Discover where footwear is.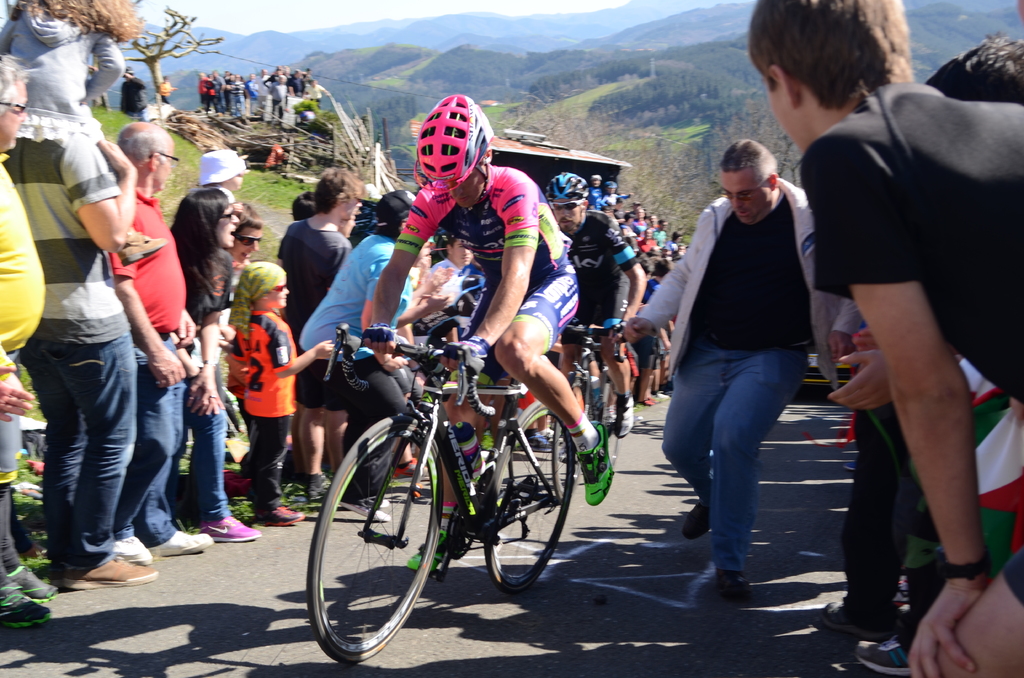
Discovered at locate(680, 501, 709, 539).
